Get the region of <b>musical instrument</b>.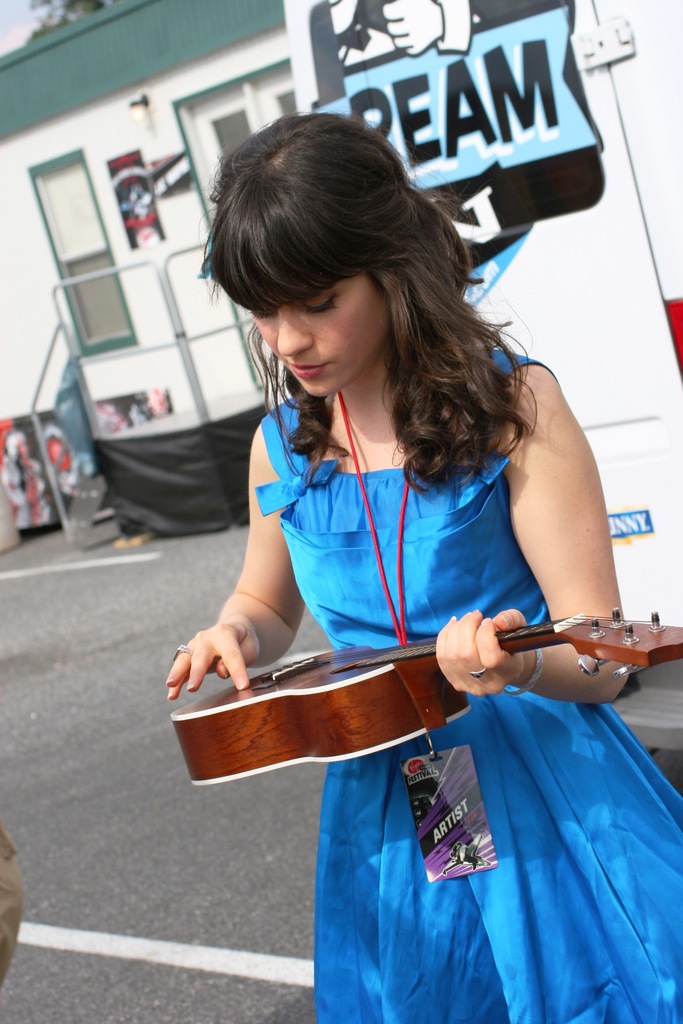
<region>167, 601, 682, 797</region>.
